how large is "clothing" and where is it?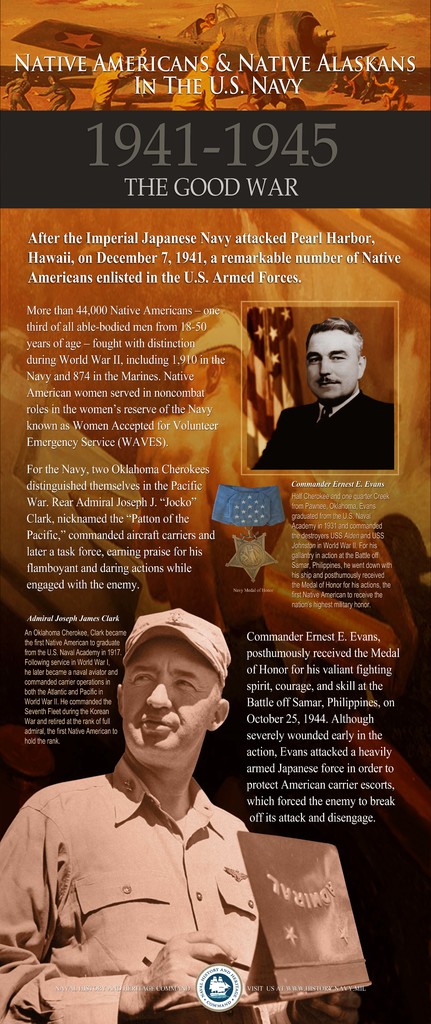
Bounding box: 250,387,395,471.
